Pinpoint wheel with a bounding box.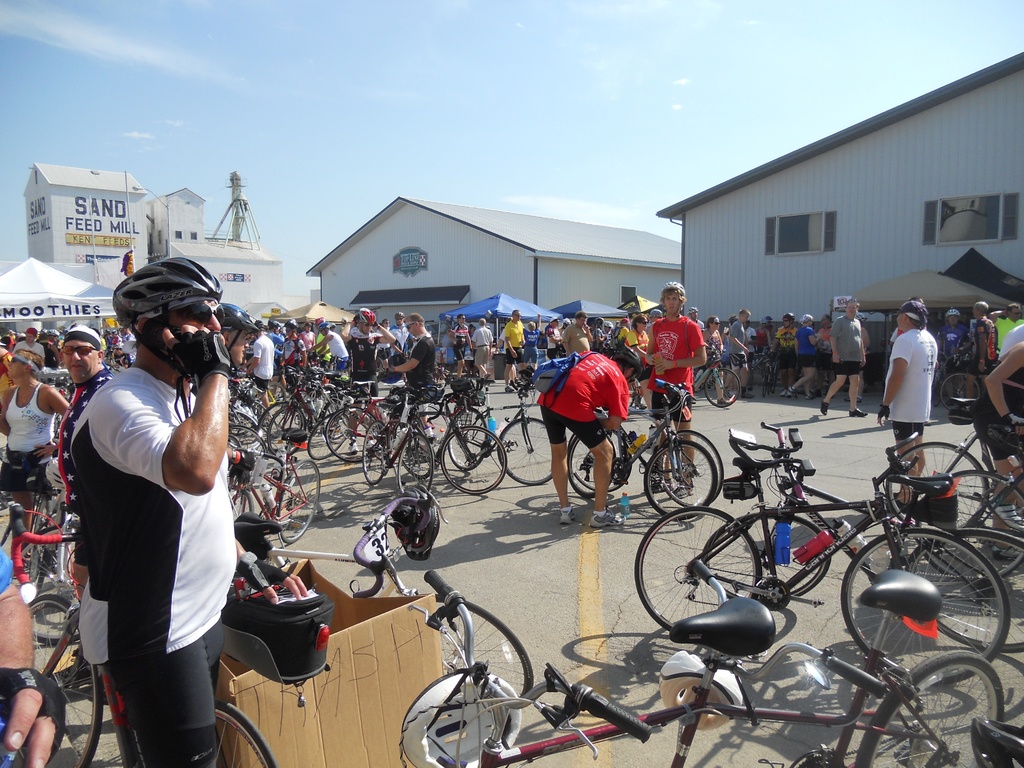
select_region(230, 490, 255, 520).
